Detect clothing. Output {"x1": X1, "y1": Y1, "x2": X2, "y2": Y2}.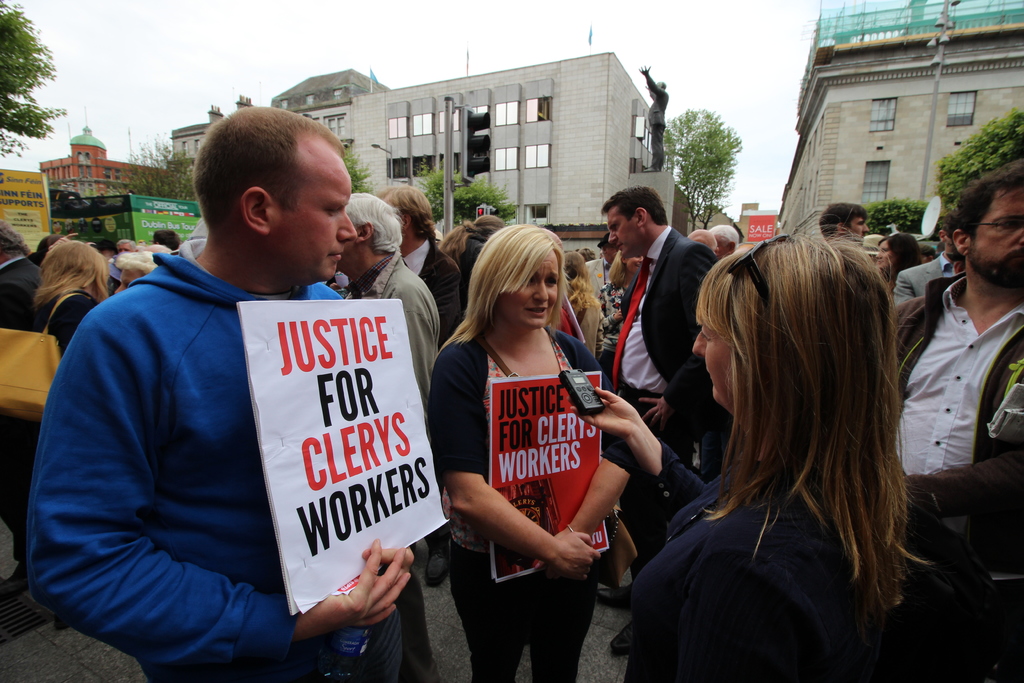
{"x1": 0, "y1": 249, "x2": 69, "y2": 524}.
